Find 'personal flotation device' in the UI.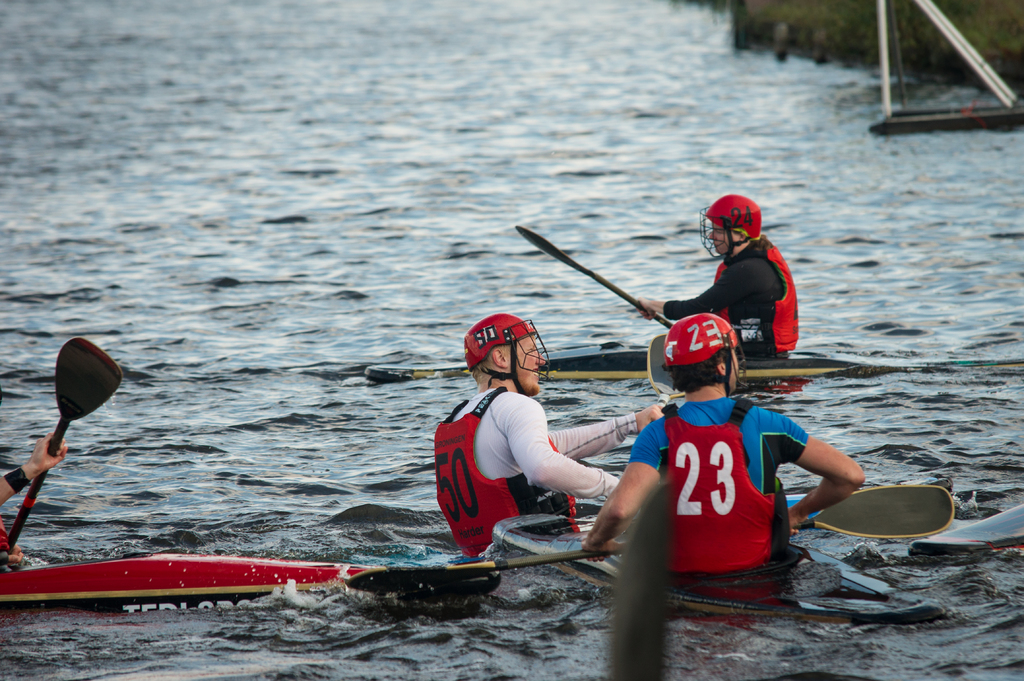
UI element at x1=436 y1=389 x2=563 y2=560.
